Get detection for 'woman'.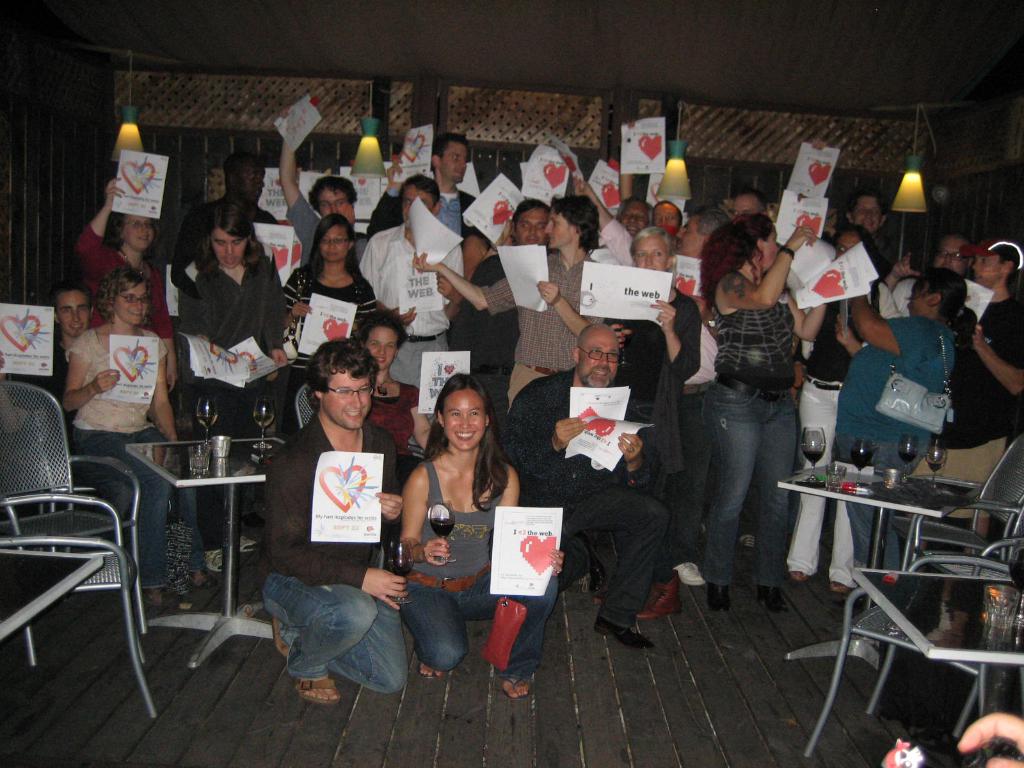
Detection: box=[389, 378, 519, 672].
